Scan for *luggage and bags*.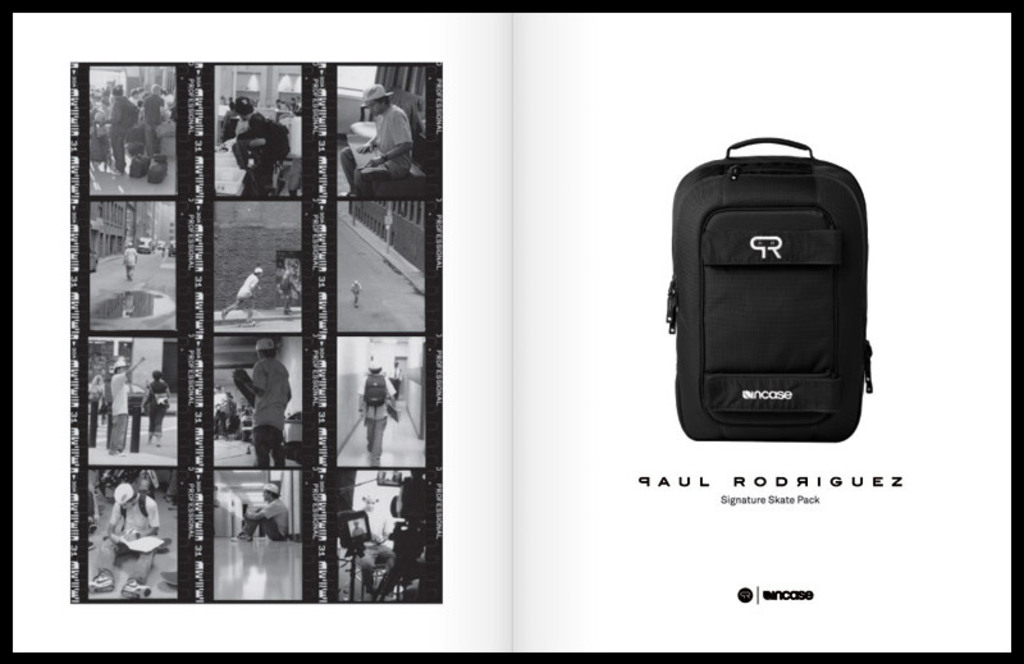
Scan result: x1=146, y1=154, x2=170, y2=183.
